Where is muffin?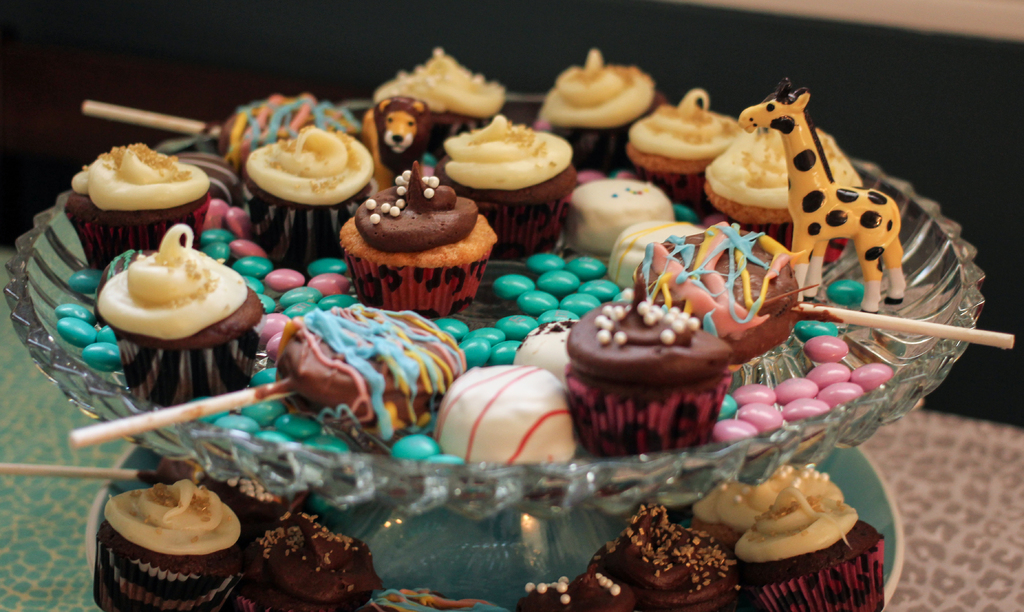
x1=626 y1=85 x2=745 y2=214.
